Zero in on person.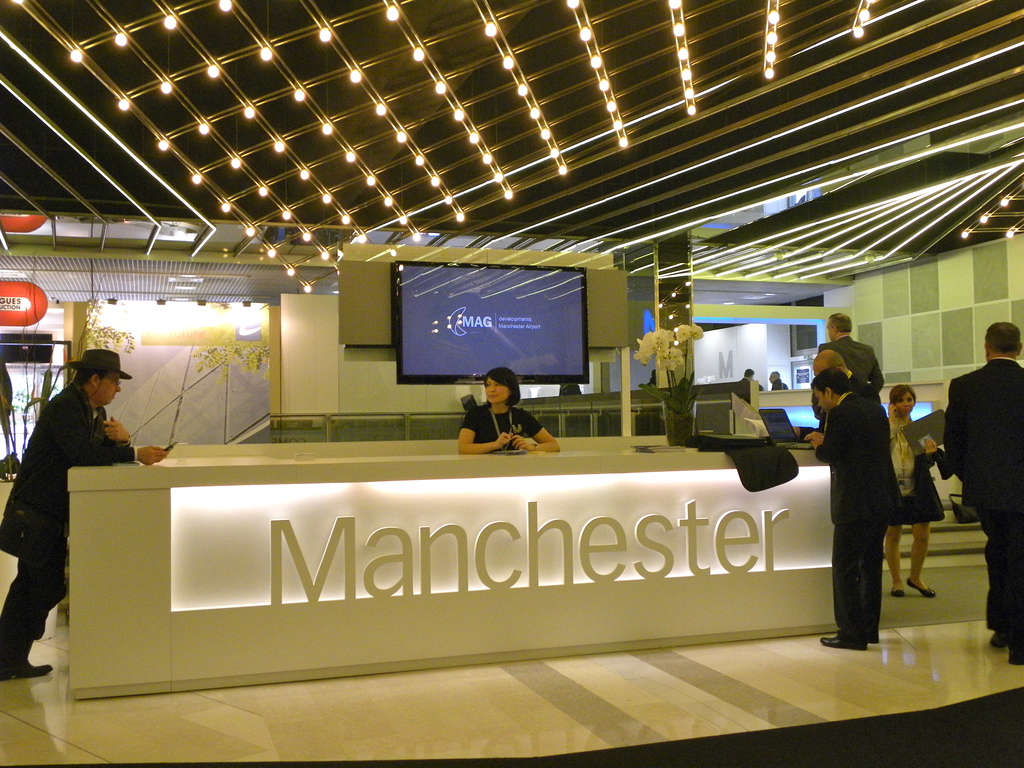
Zeroed in: crop(452, 373, 543, 459).
